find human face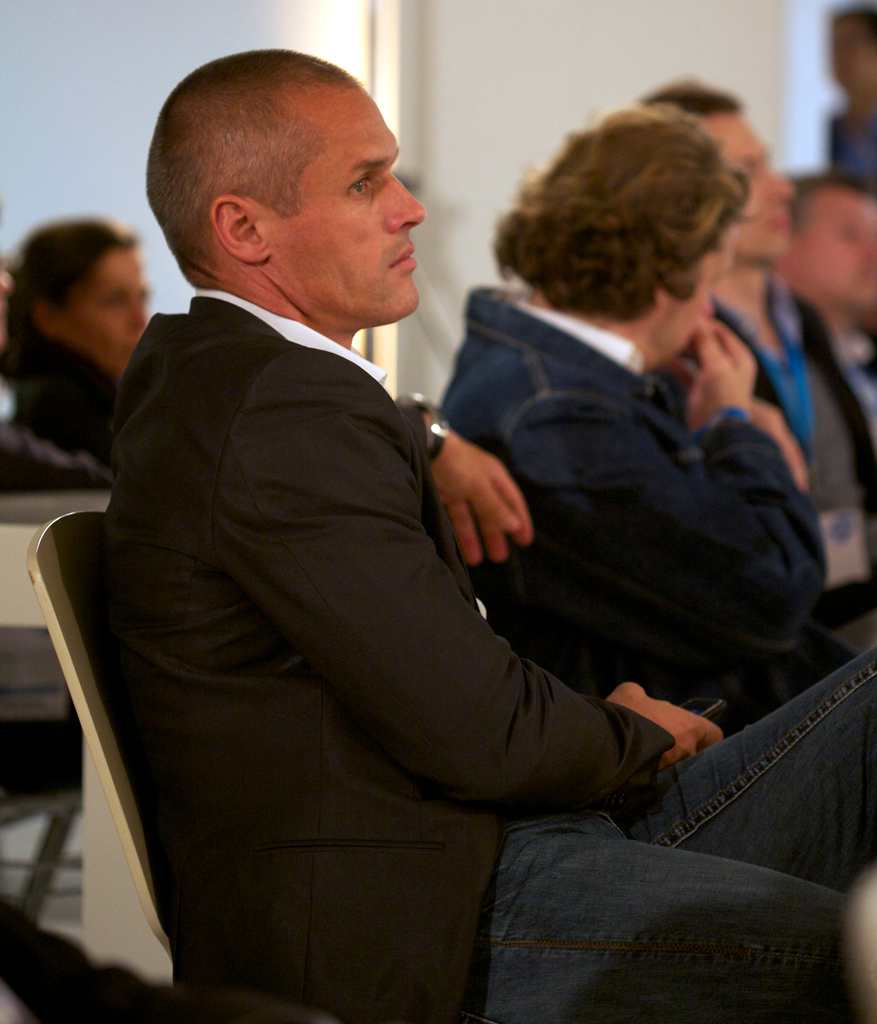
(left=702, top=114, right=795, bottom=265)
